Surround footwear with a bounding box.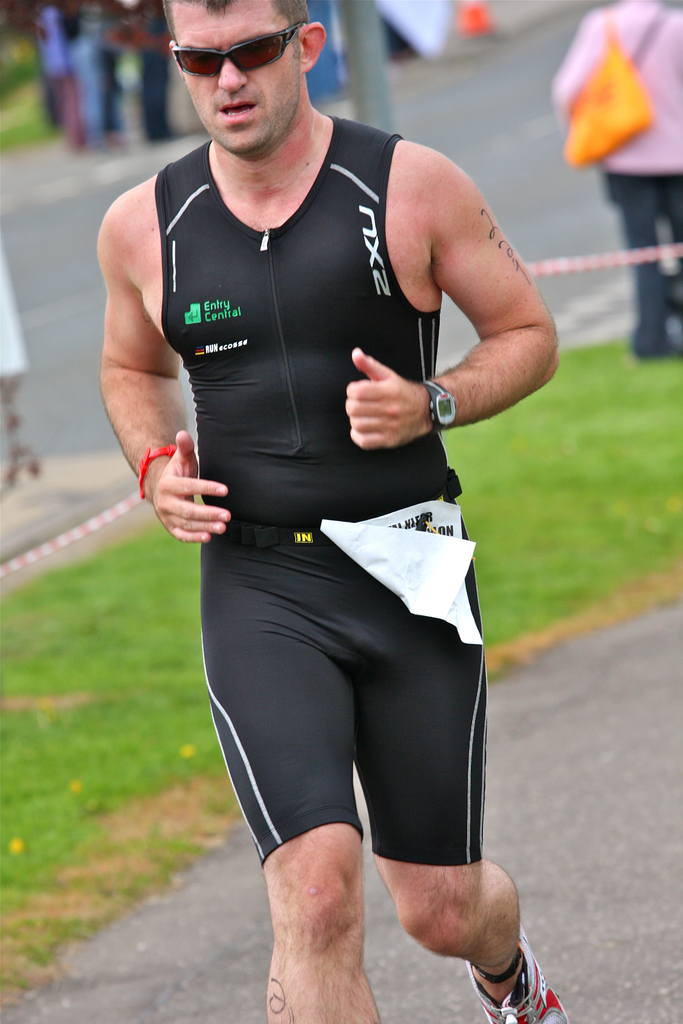
632/328/662/356.
